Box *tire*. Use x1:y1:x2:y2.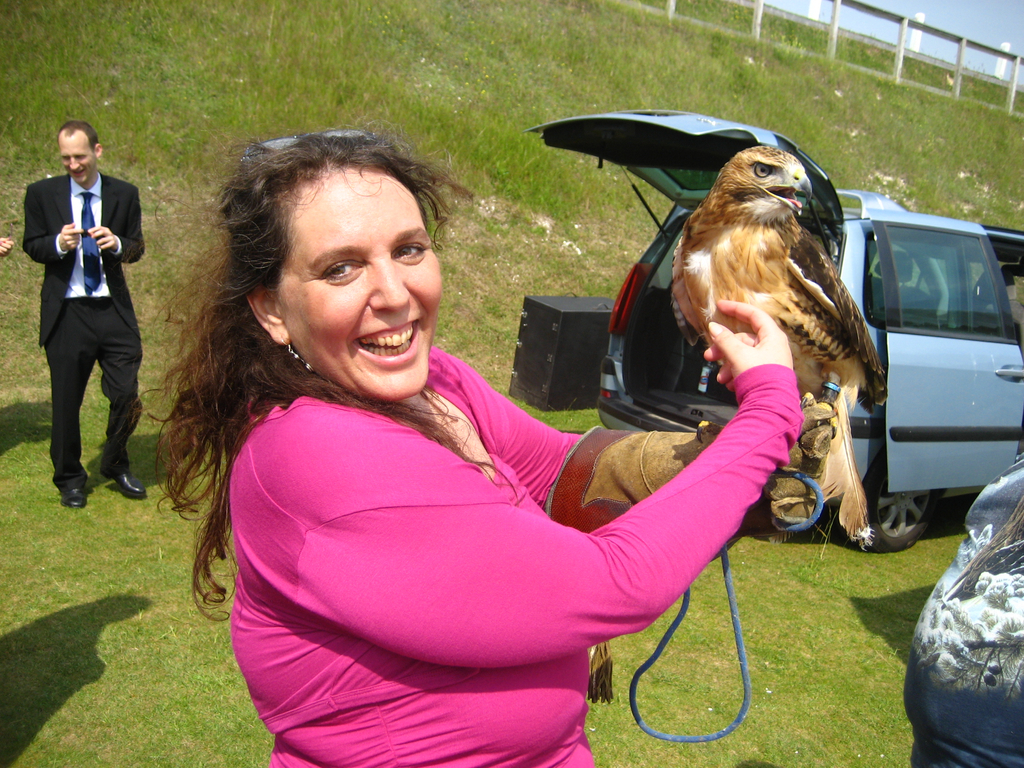
860:460:934:552.
